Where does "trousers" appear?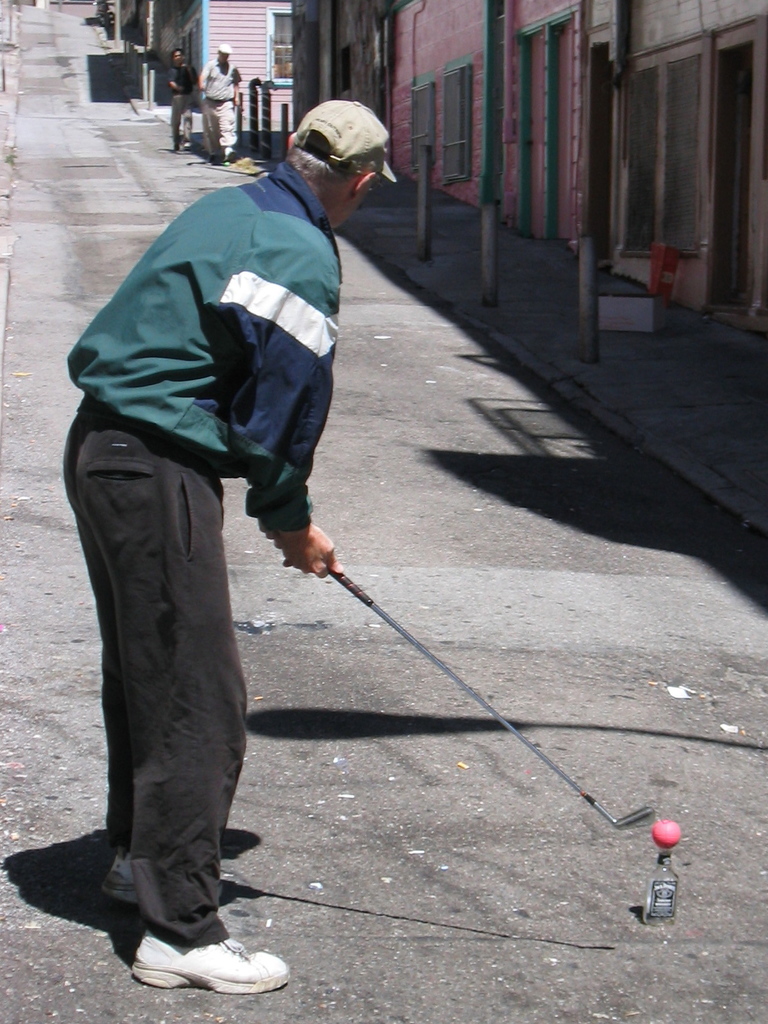
Appears at 171:94:195:141.
